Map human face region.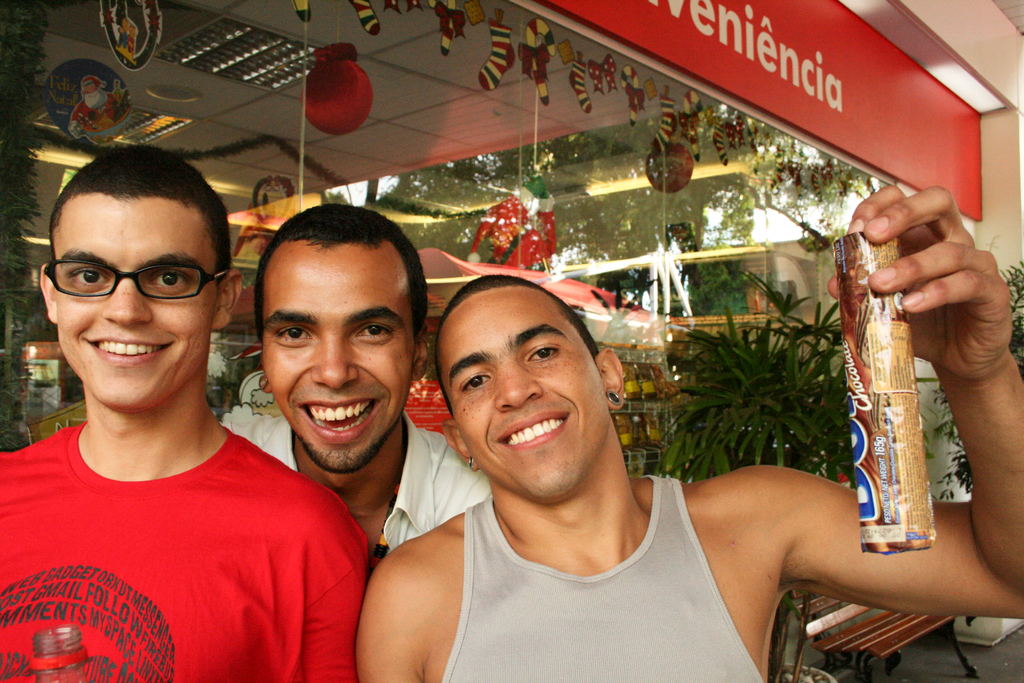
Mapped to (440, 287, 607, 502).
